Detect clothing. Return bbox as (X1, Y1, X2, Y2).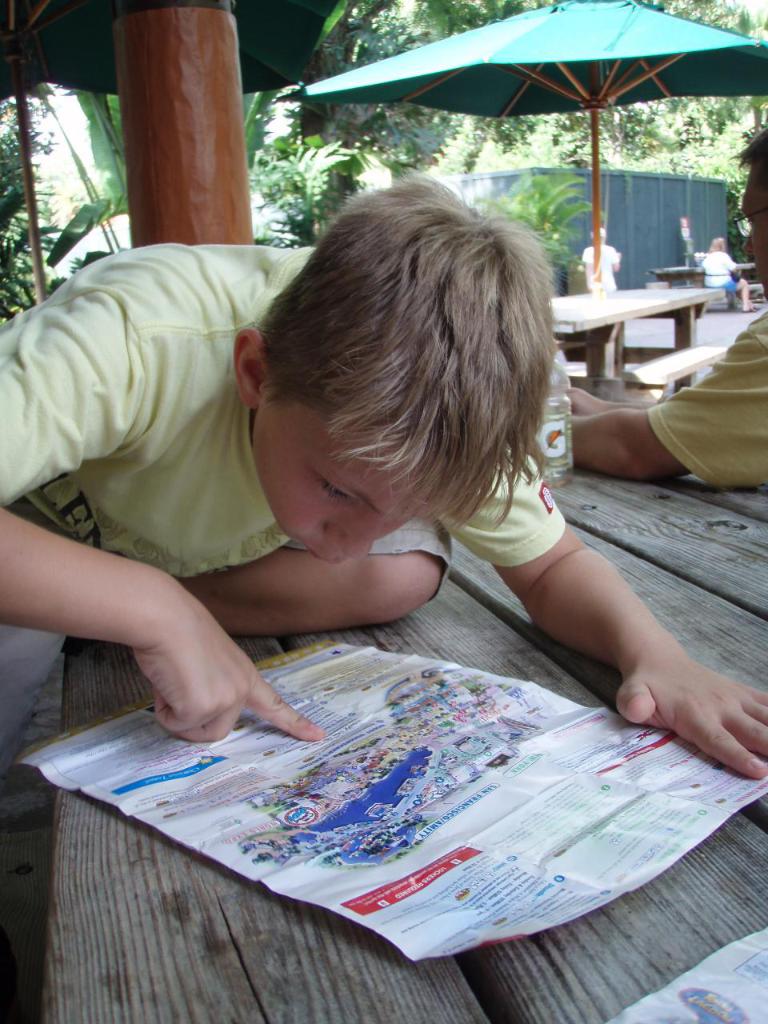
(18, 253, 724, 892).
